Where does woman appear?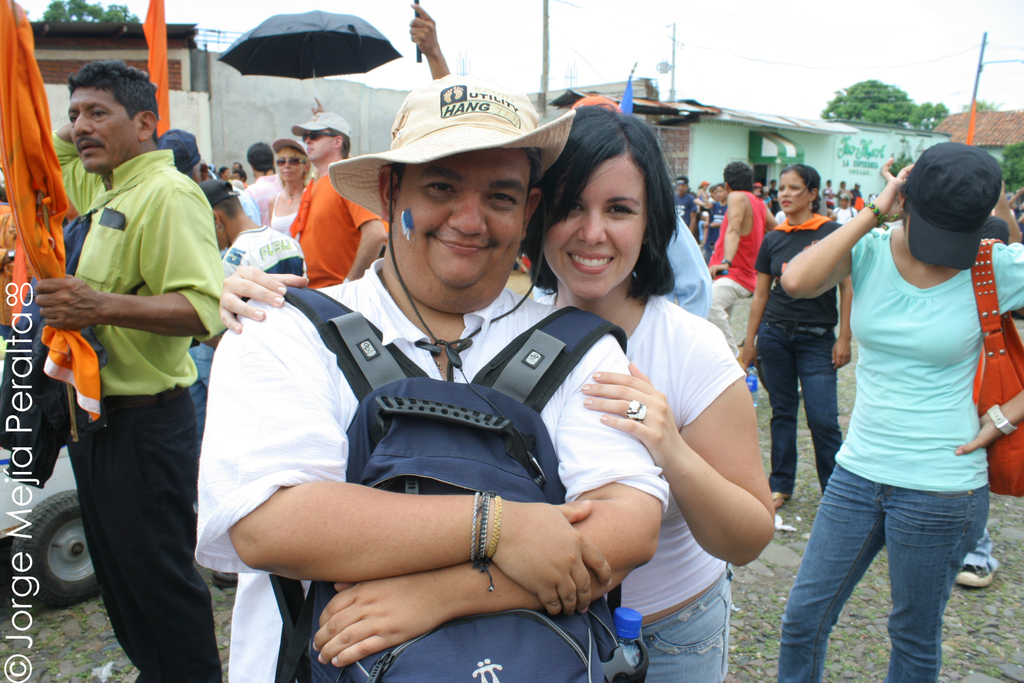
Appears at 212,102,781,682.
